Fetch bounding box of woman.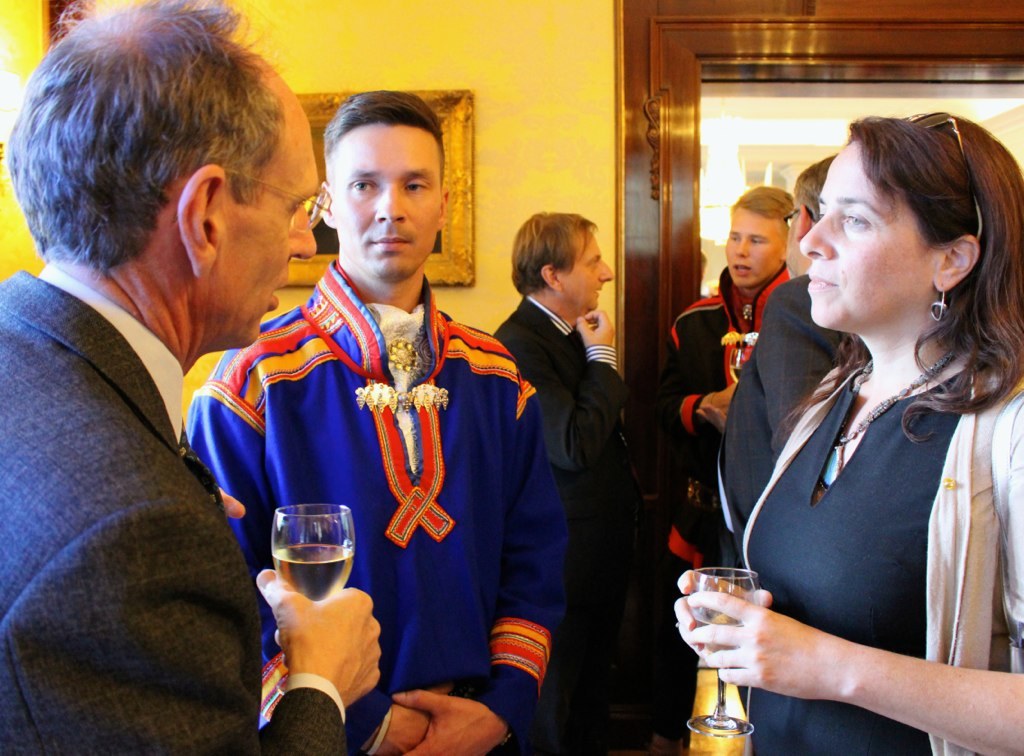
Bbox: (x1=674, y1=108, x2=1023, y2=755).
